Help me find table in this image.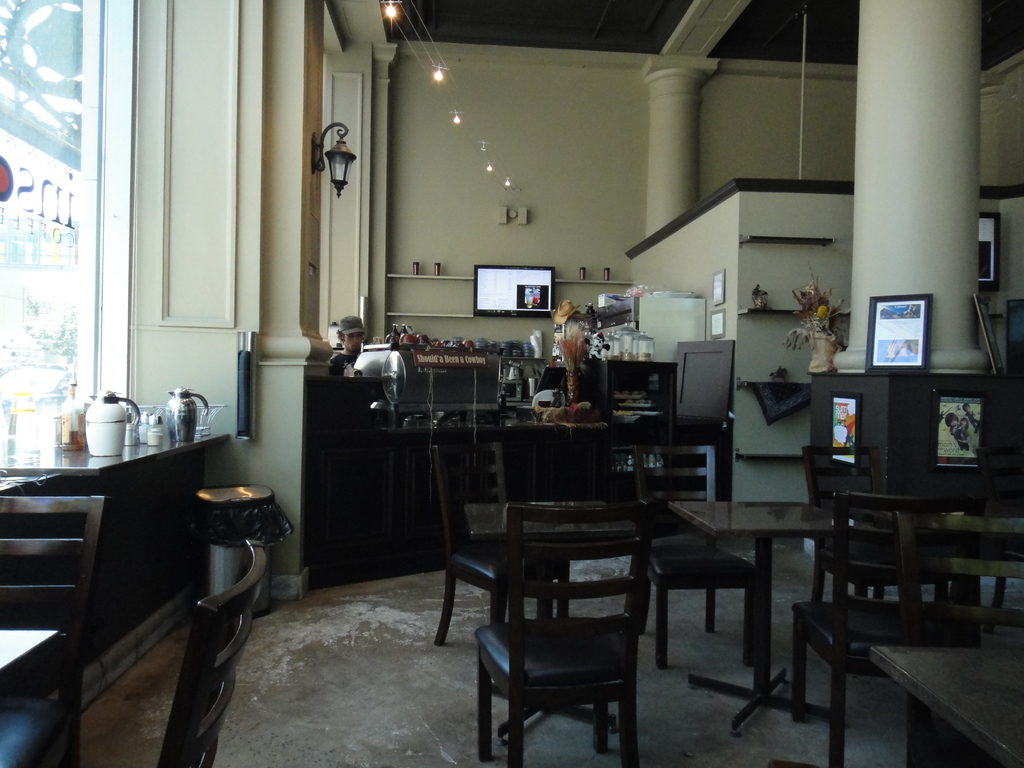
Found it: <box>878,514,1023,611</box>.
